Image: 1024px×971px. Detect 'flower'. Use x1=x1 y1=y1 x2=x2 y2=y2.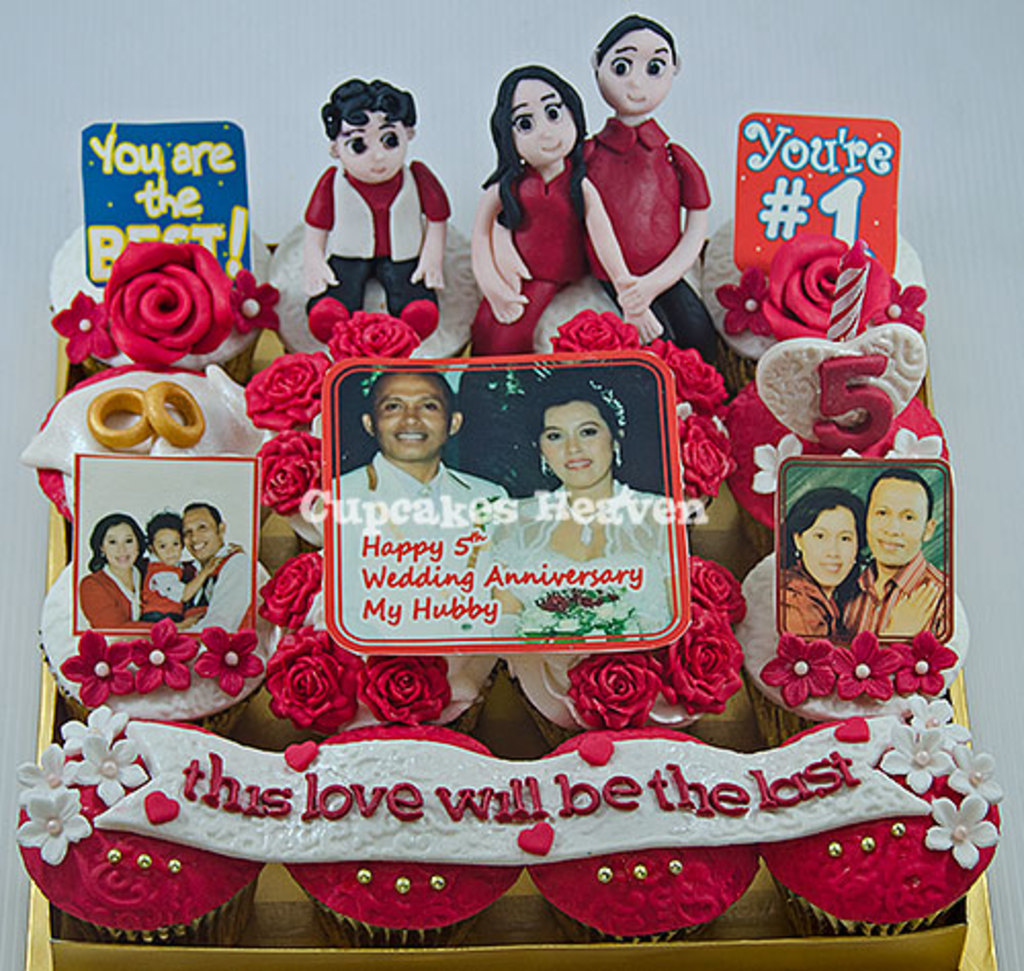
x1=942 y1=748 x2=1020 y2=809.
